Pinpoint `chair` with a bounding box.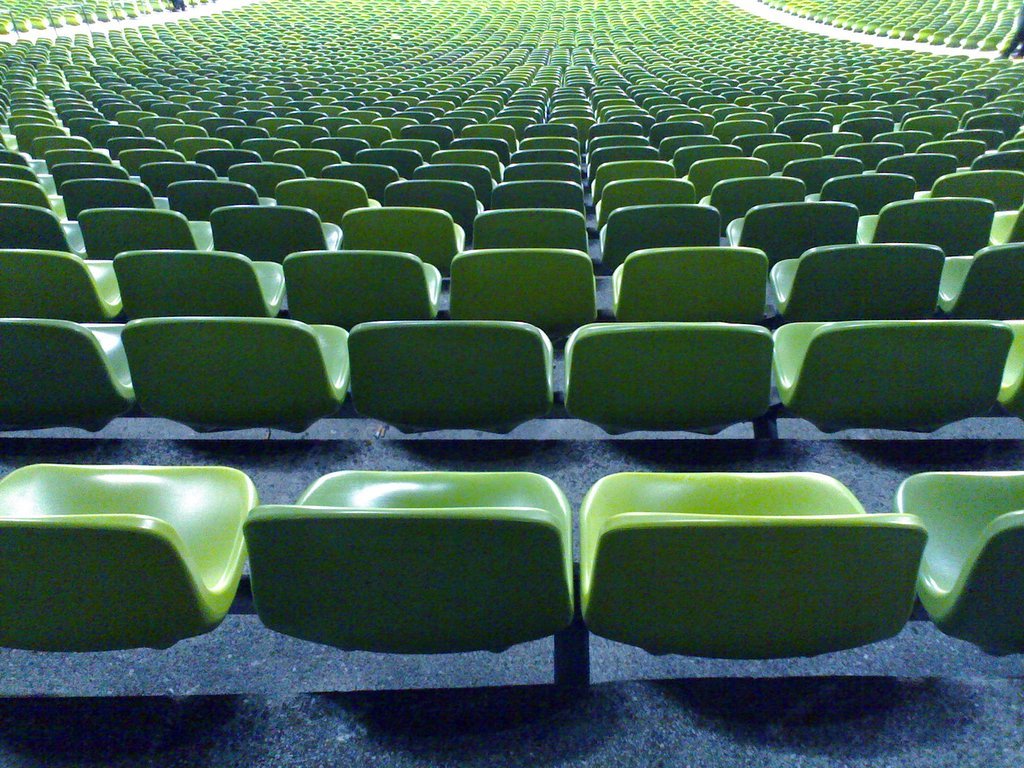
l=121, t=314, r=355, b=434.
